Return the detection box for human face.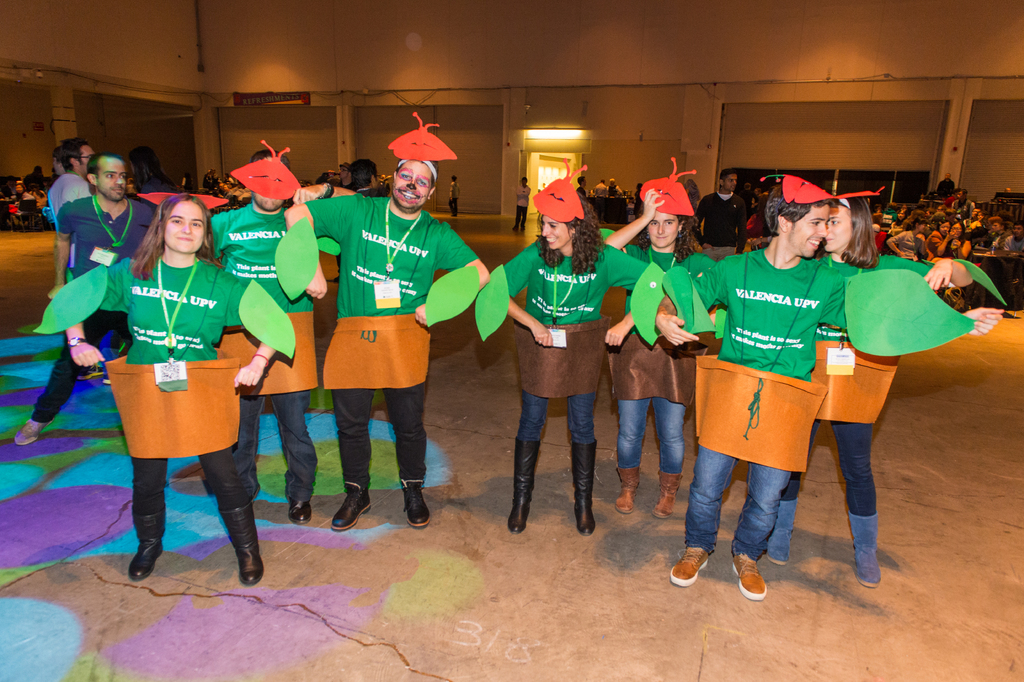
[97,157,125,202].
